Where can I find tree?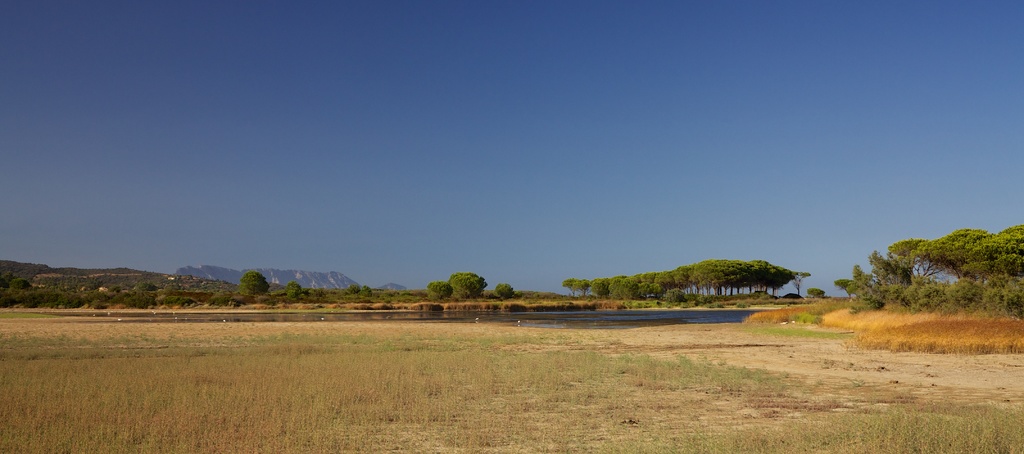
You can find it at locate(241, 269, 273, 298).
